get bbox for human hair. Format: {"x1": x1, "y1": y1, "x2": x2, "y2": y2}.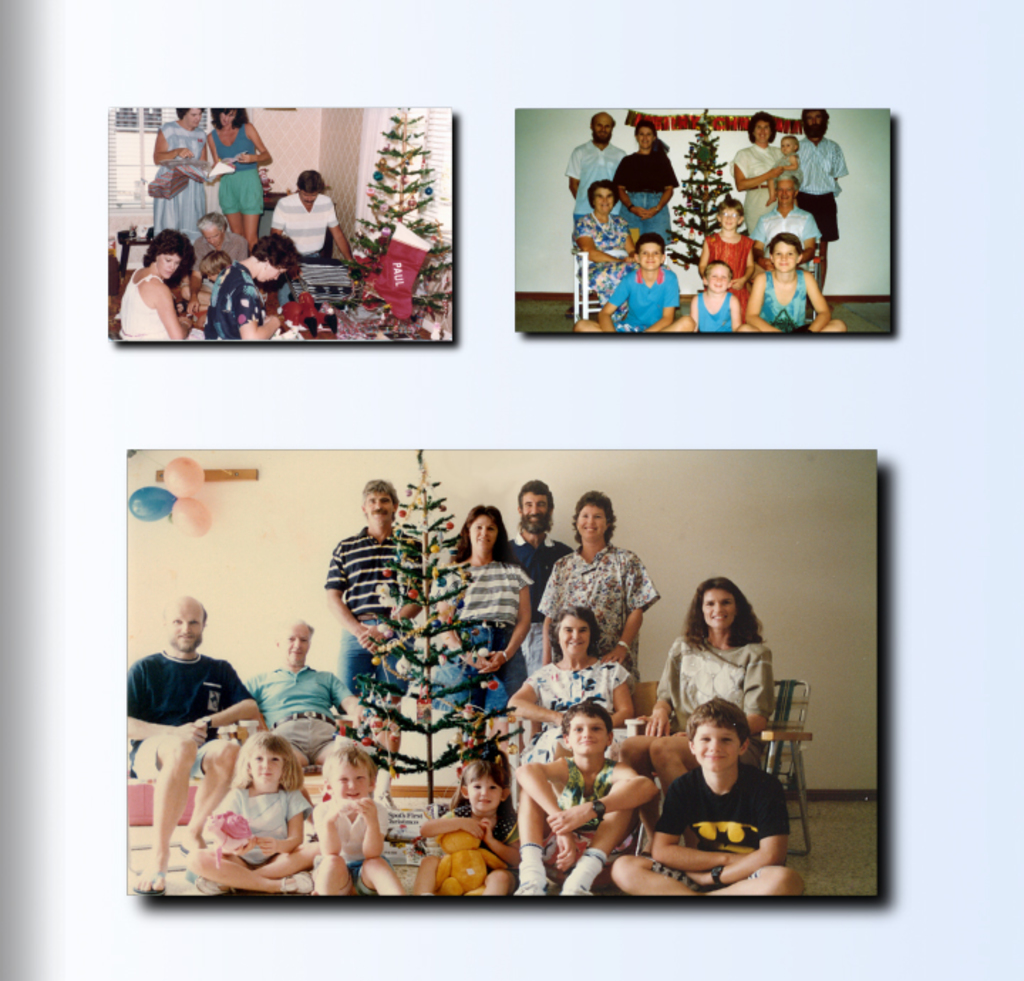
{"x1": 210, "y1": 108, "x2": 239, "y2": 124}.
